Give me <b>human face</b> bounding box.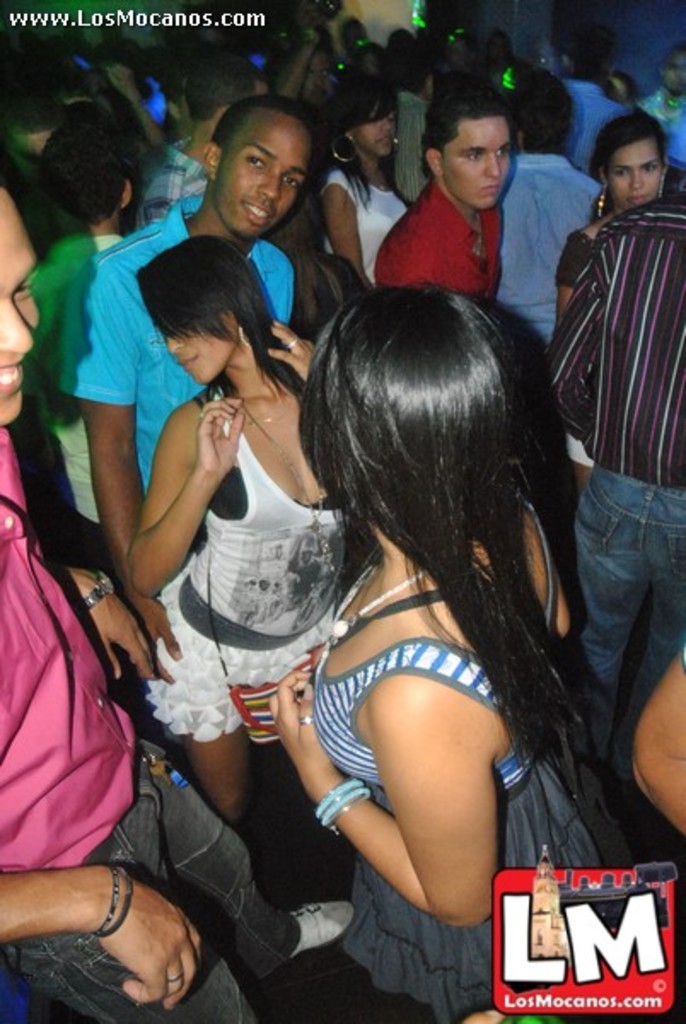
(218, 113, 305, 239).
